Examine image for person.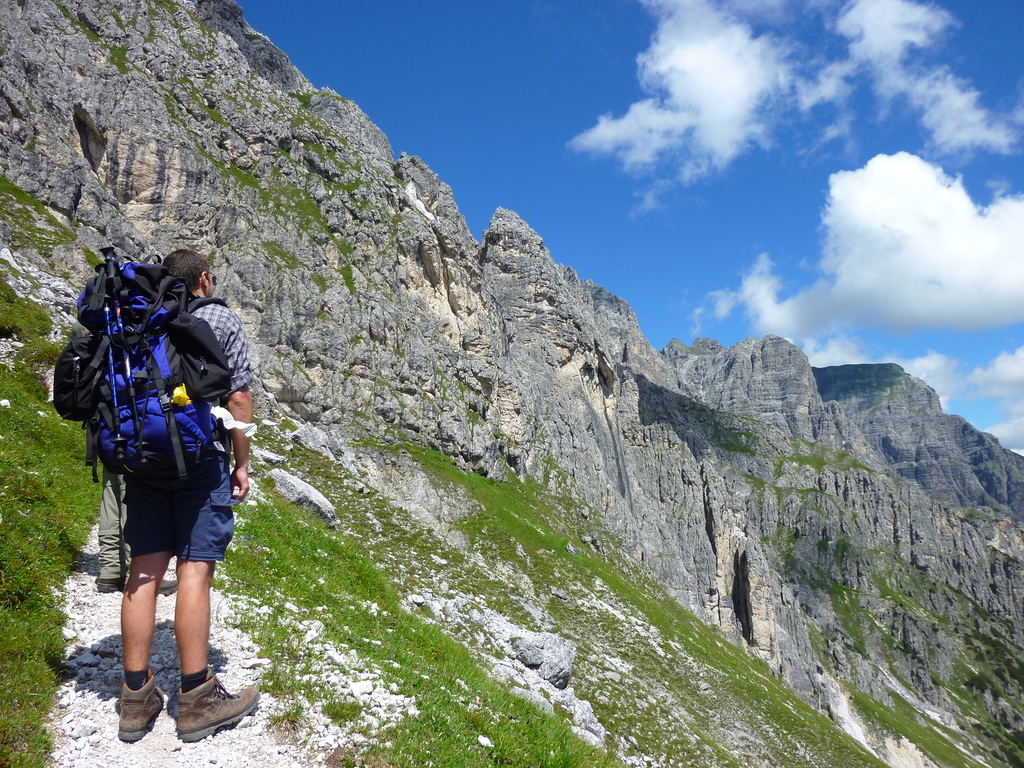
Examination result: (left=109, top=253, right=255, bottom=744).
